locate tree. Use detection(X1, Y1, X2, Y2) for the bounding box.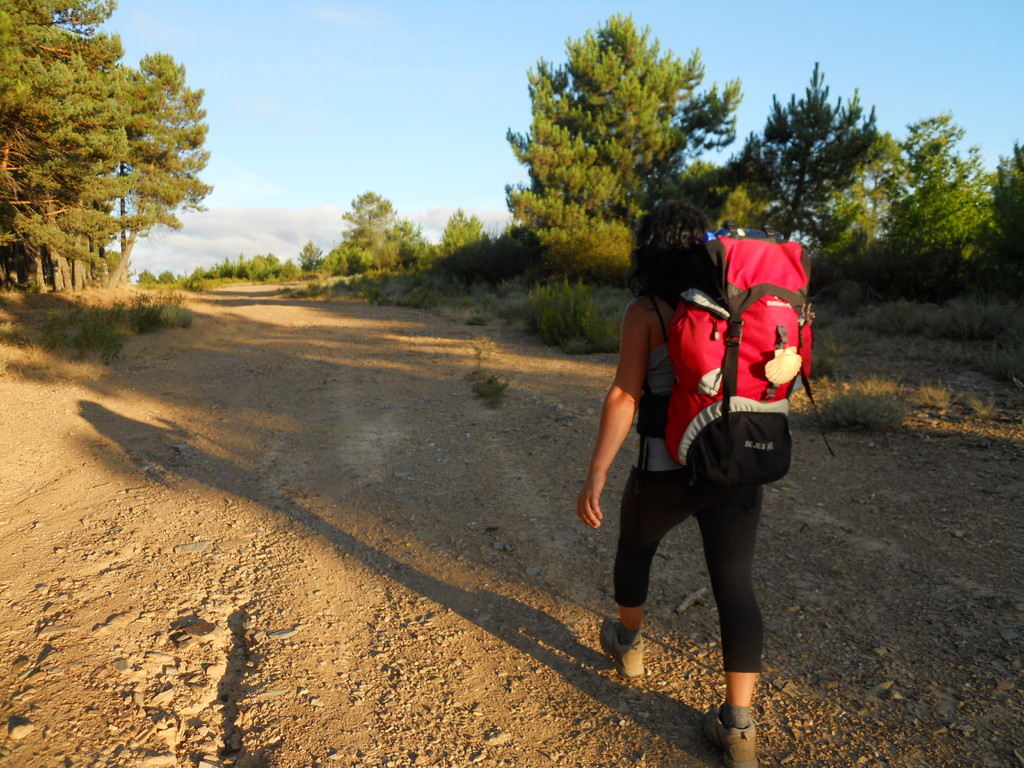
detection(436, 208, 486, 287).
